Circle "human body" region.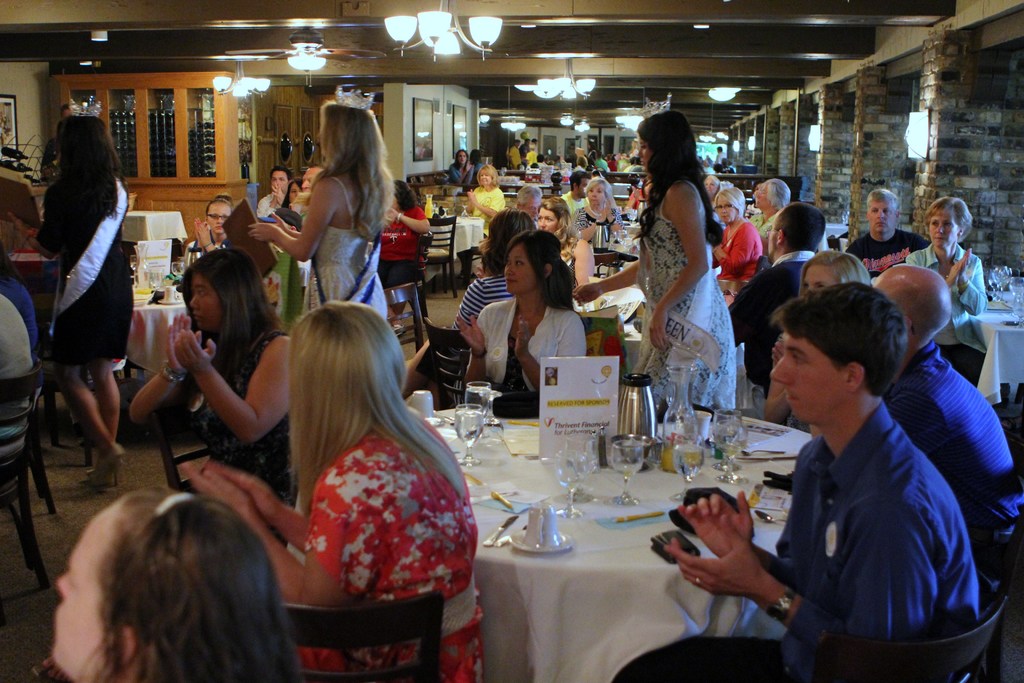
Region: 705:174:717:222.
